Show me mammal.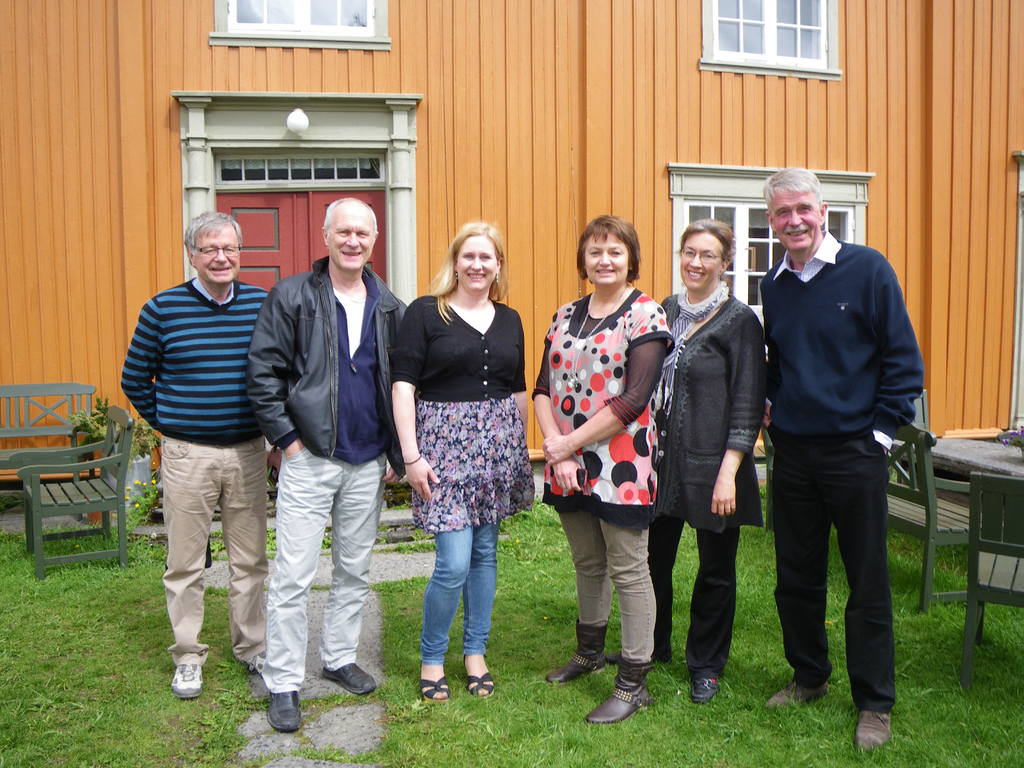
mammal is here: 124:213:268:683.
